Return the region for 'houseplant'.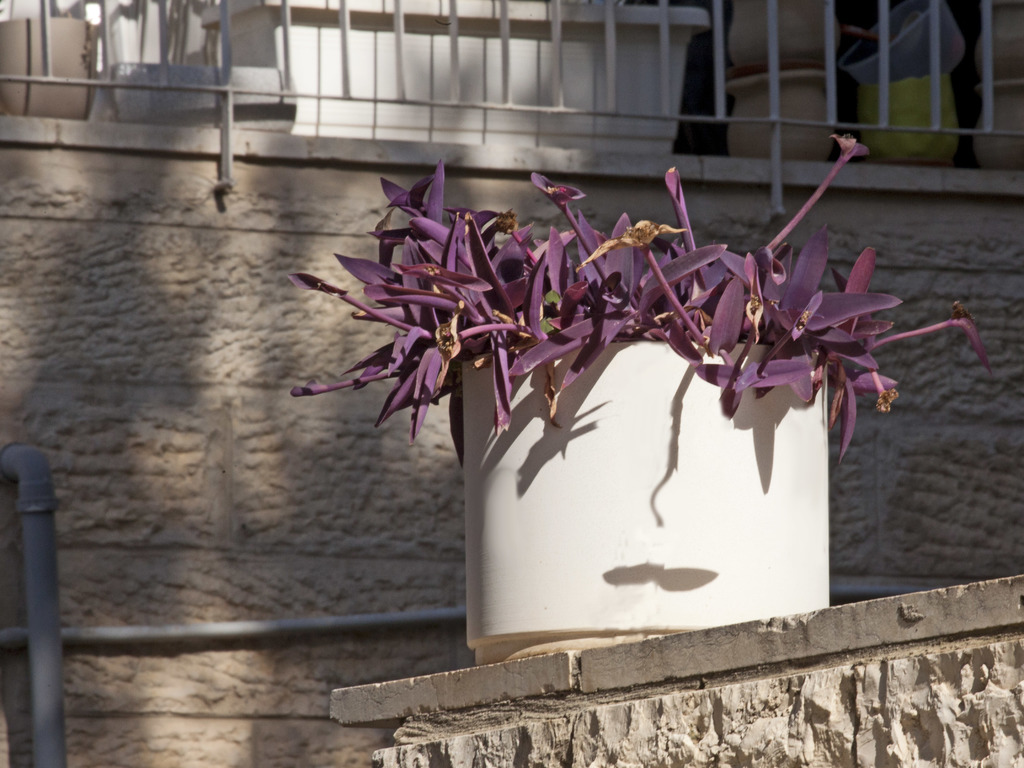
crop(299, 122, 980, 668).
